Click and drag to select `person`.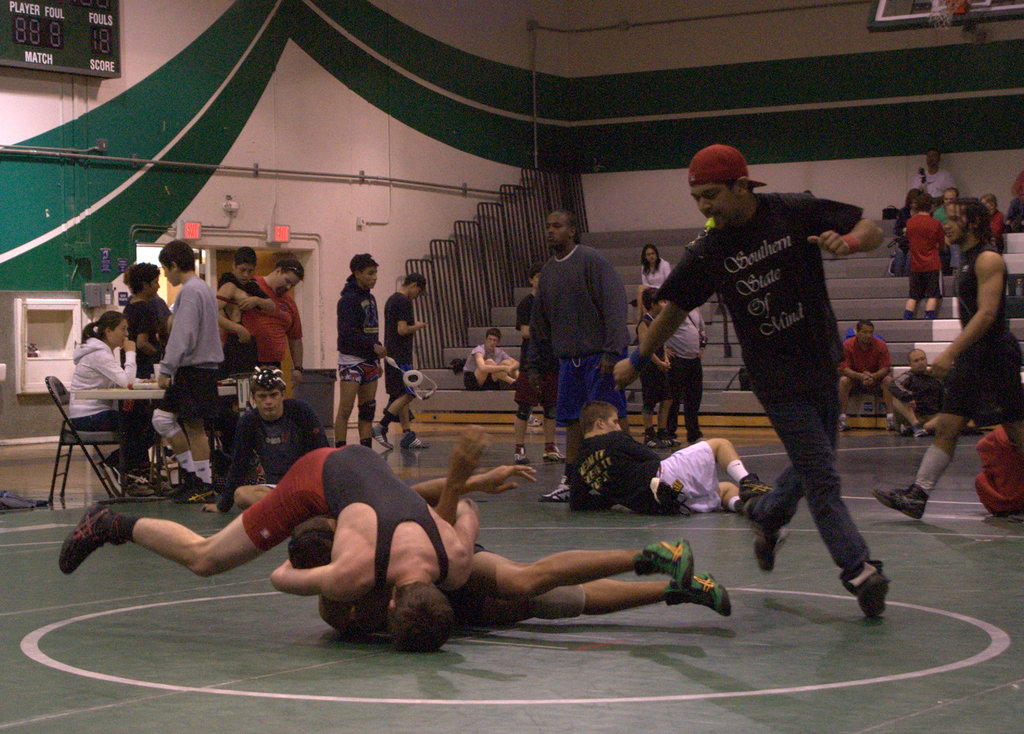
Selection: [893, 345, 982, 440].
